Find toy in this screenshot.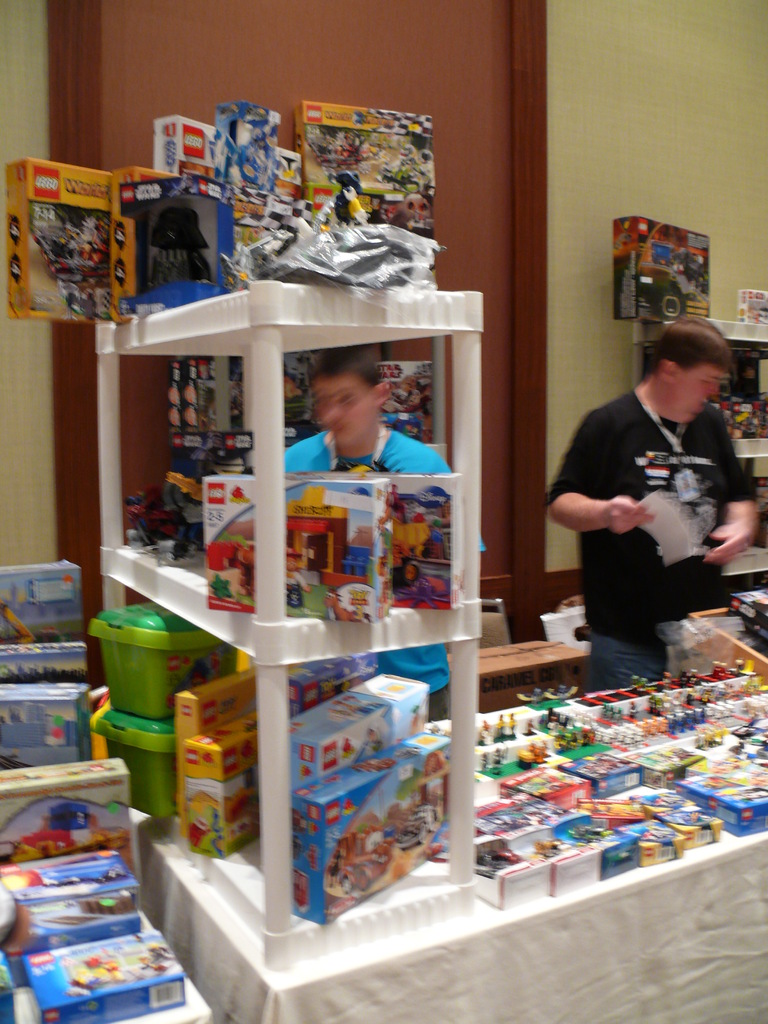
The bounding box for toy is rect(229, 129, 269, 184).
